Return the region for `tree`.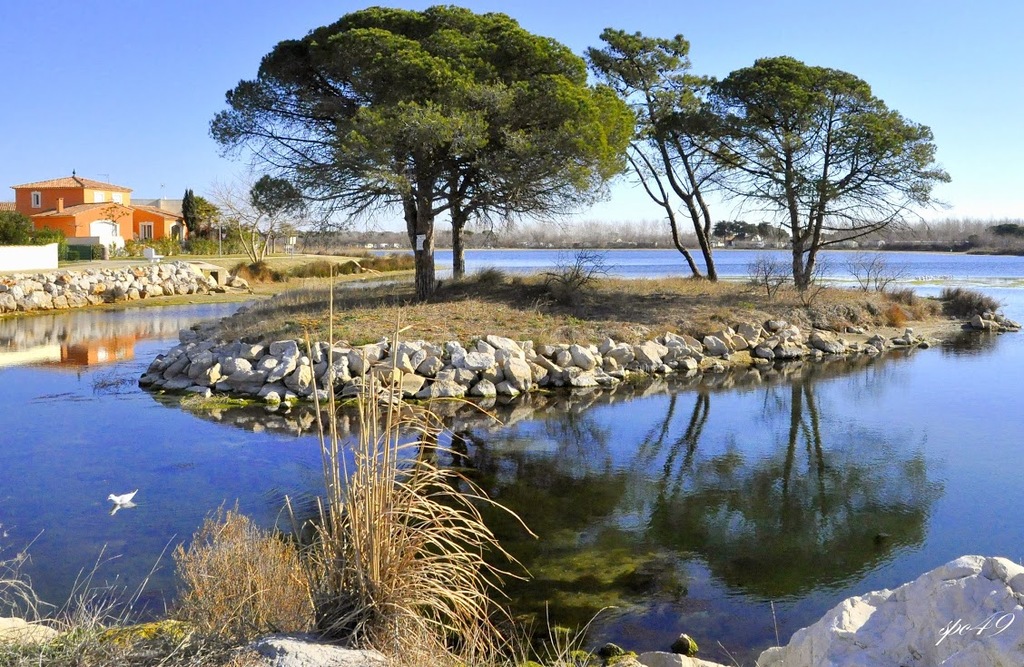
box(221, 0, 640, 297).
